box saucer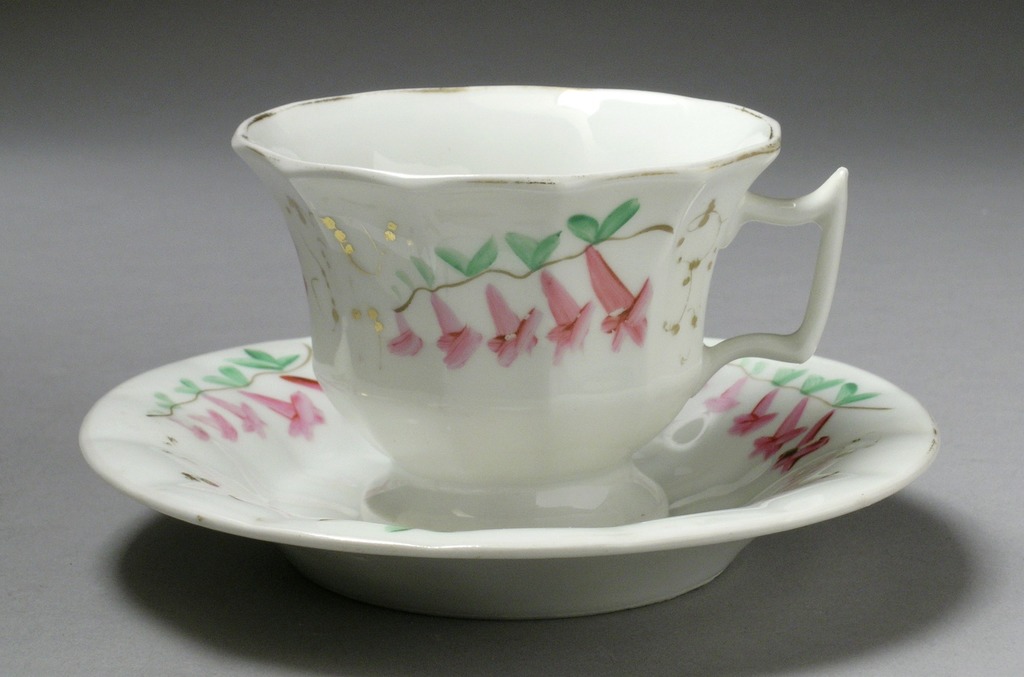
{"left": 77, "top": 335, "right": 940, "bottom": 623}
